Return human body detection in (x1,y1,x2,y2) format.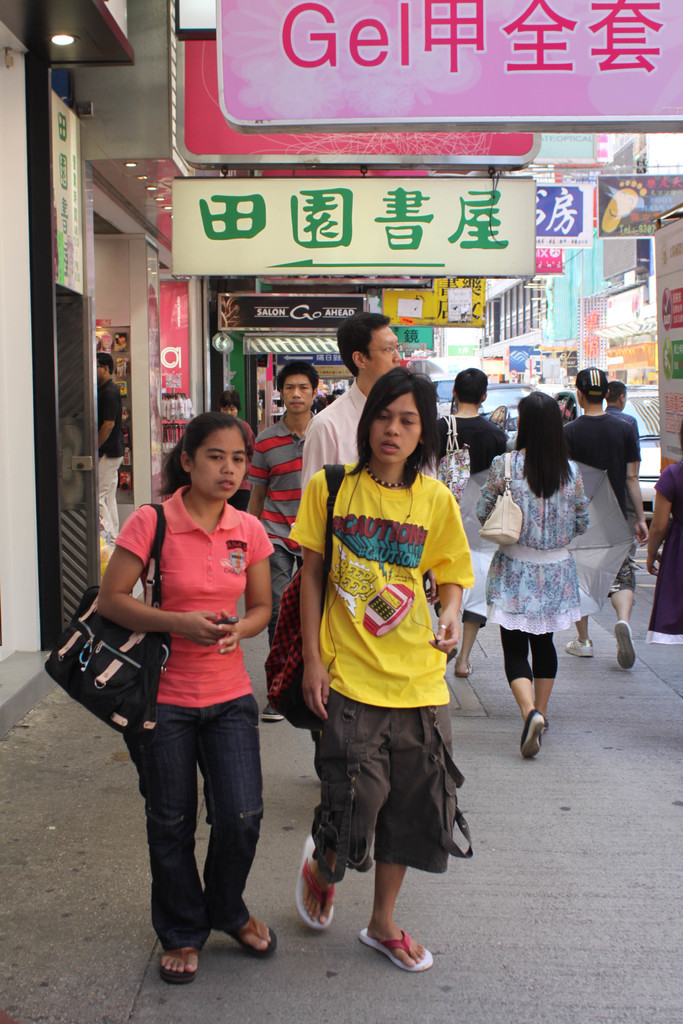
(442,369,507,671).
